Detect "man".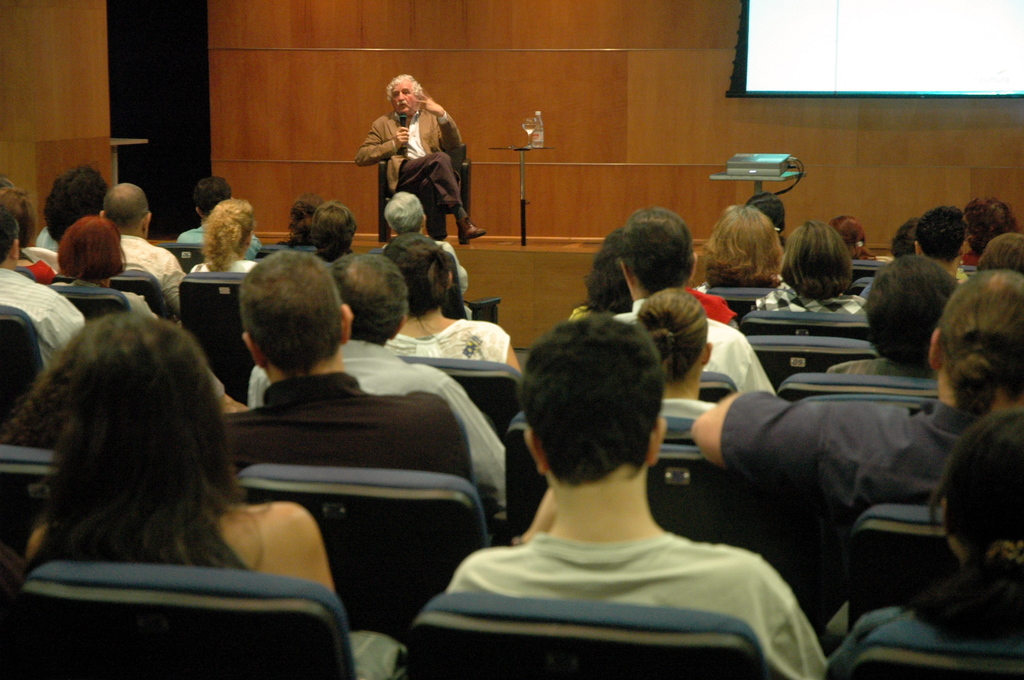
Detected at (0, 198, 96, 373).
